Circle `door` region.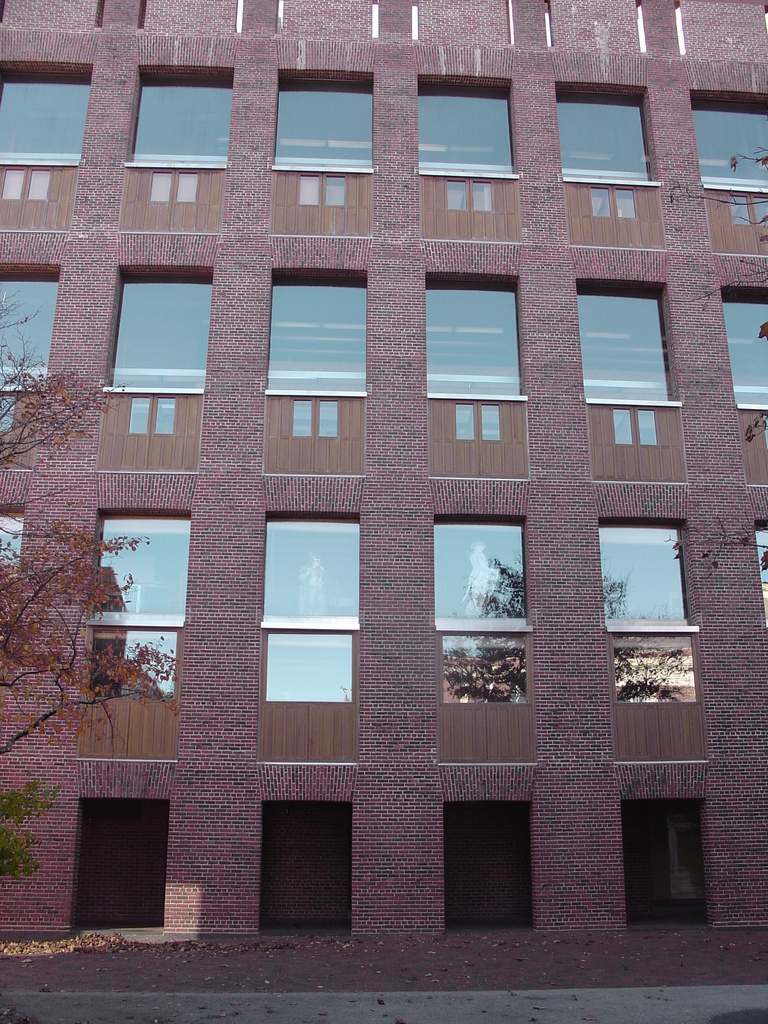
Region: 263, 799, 349, 931.
